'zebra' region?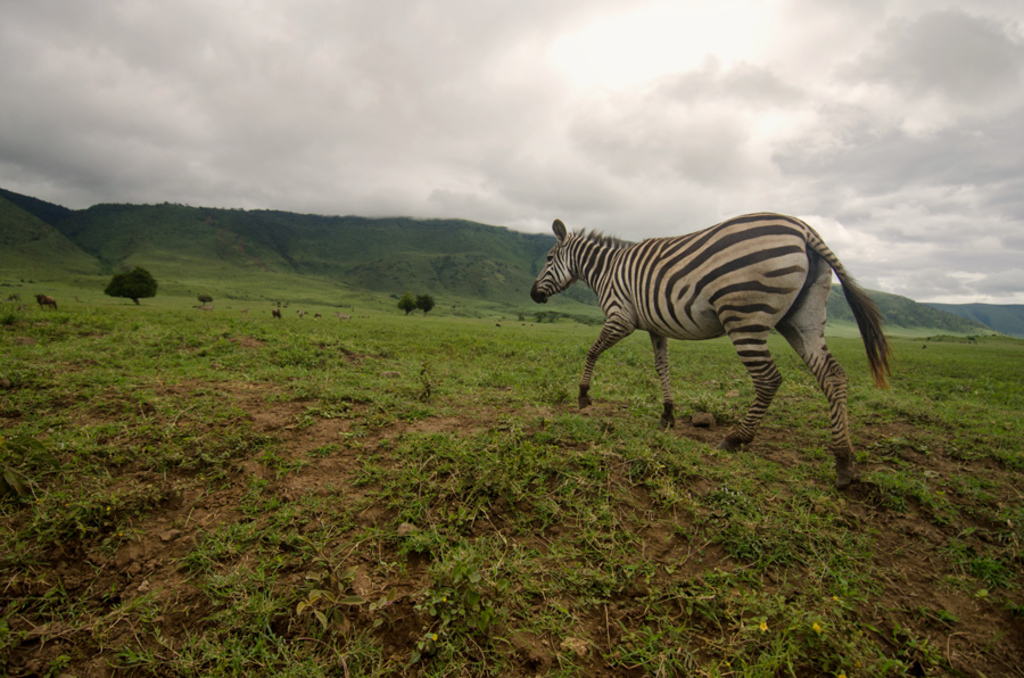
[x1=526, y1=214, x2=897, y2=488]
